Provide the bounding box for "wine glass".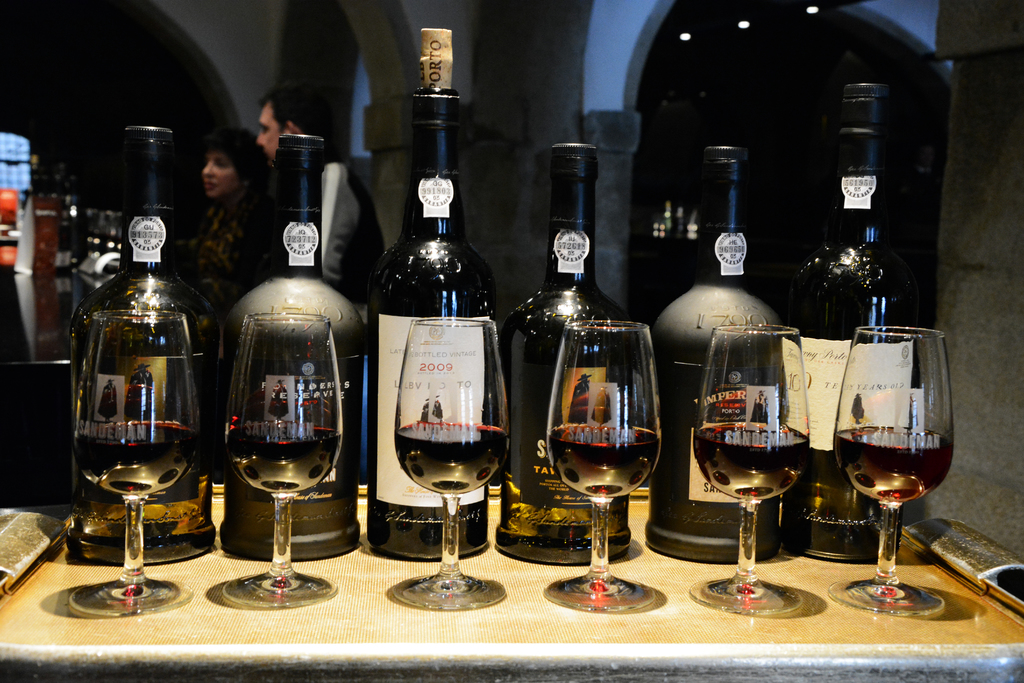
box=[690, 327, 808, 616].
